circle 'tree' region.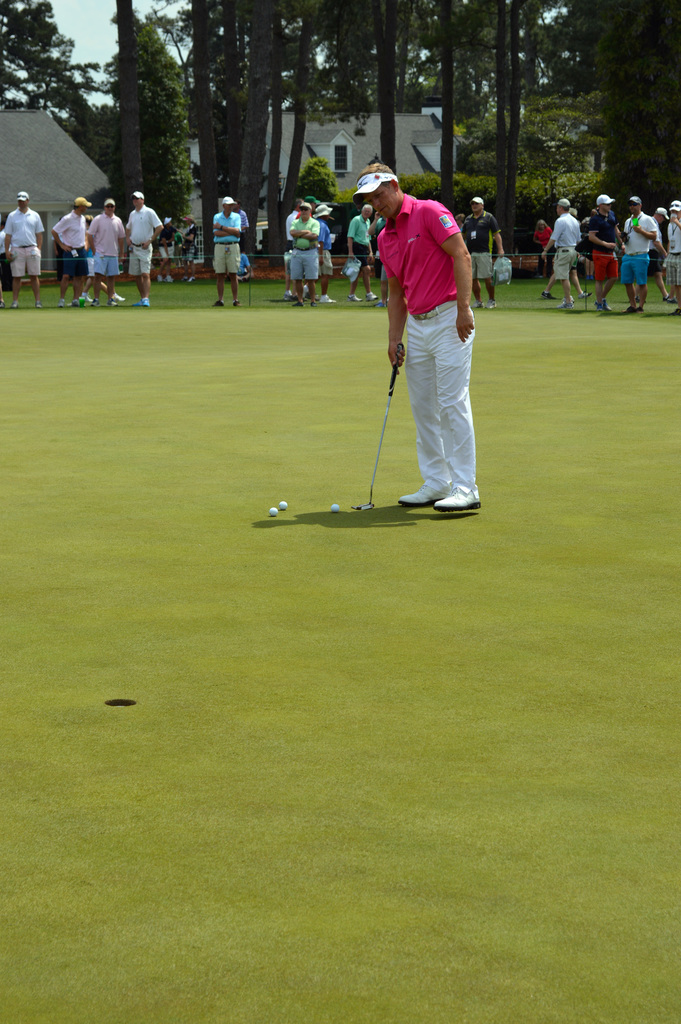
Region: x1=0, y1=0, x2=113, y2=153.
